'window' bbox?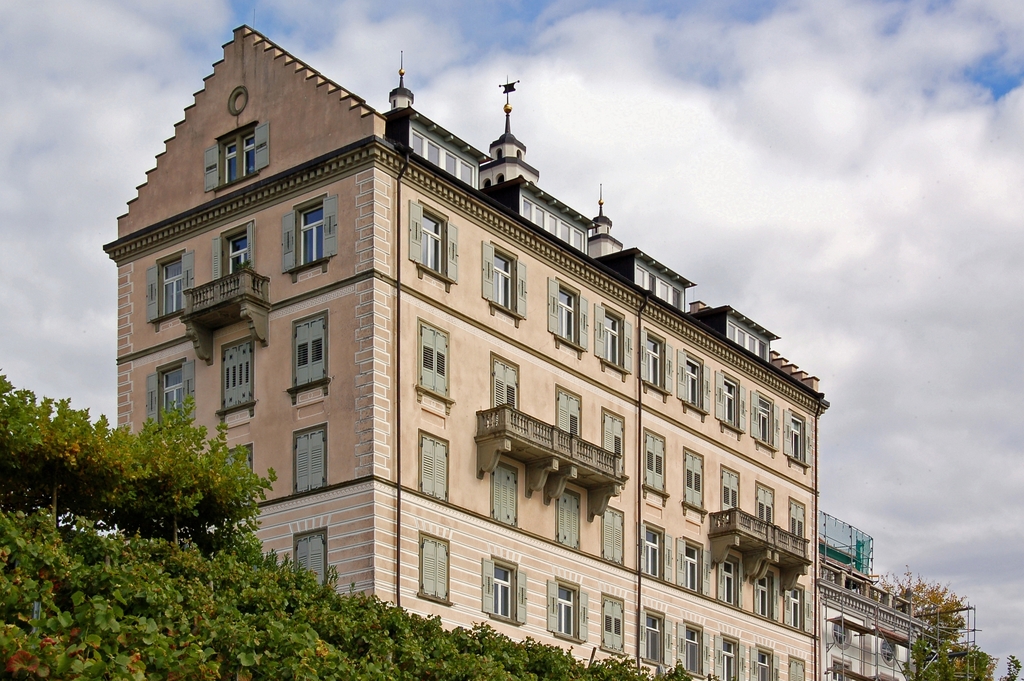
<box>205,119,271,195</box>
